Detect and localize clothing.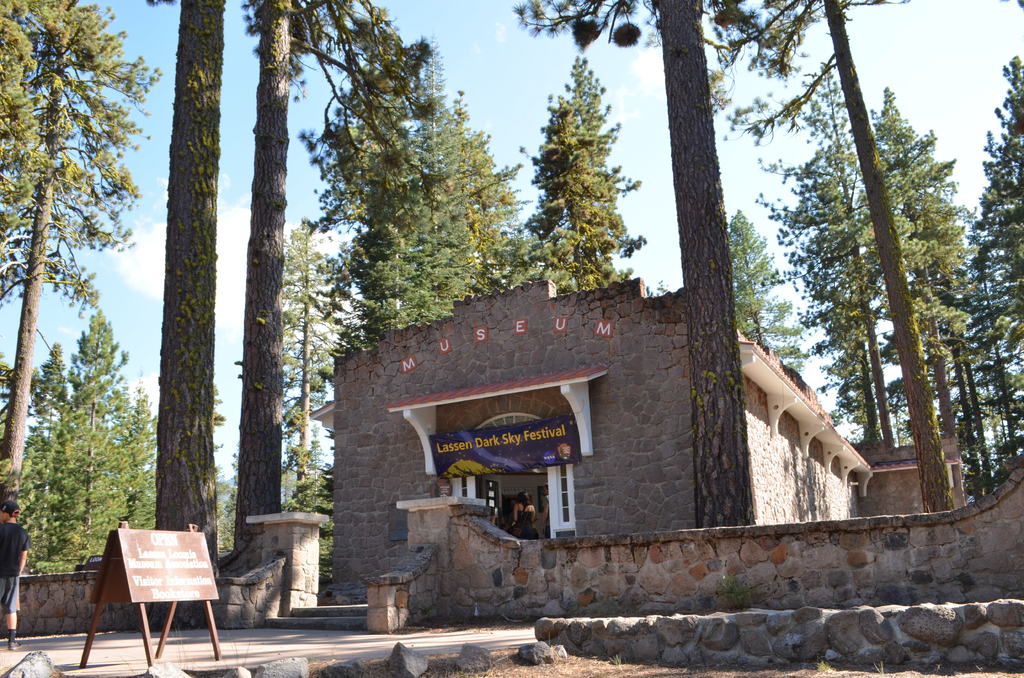
Localized at bbox=(0, 517, 36, 613).
